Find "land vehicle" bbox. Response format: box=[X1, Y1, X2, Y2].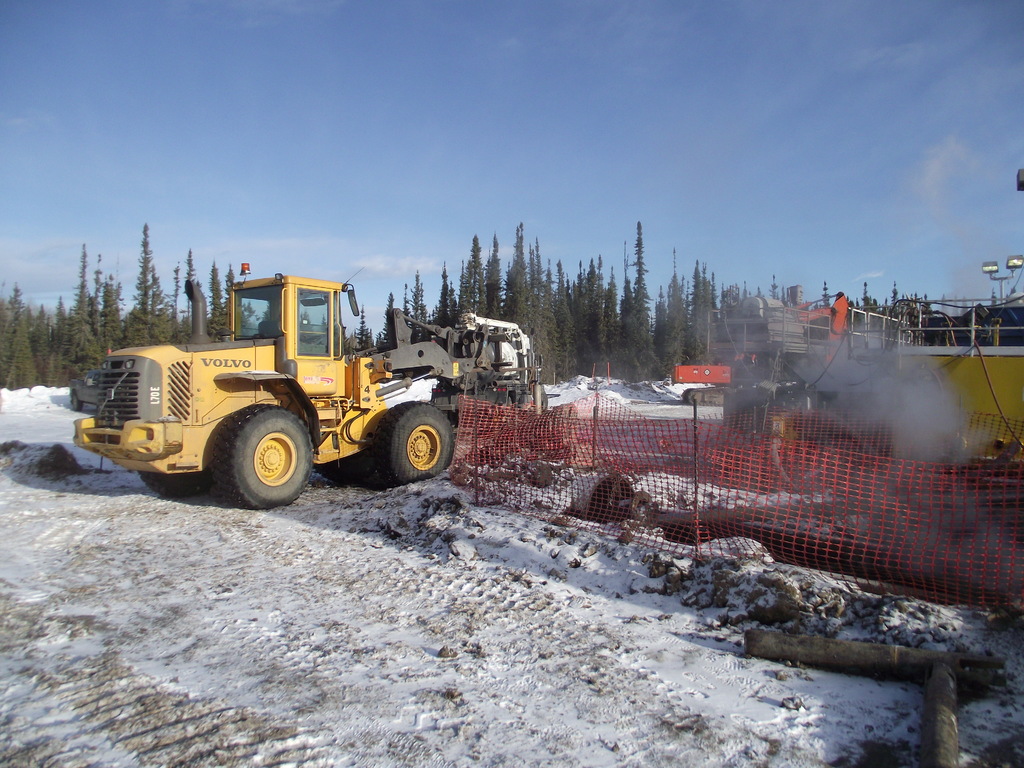
box=[360, 303, 544, 404].
